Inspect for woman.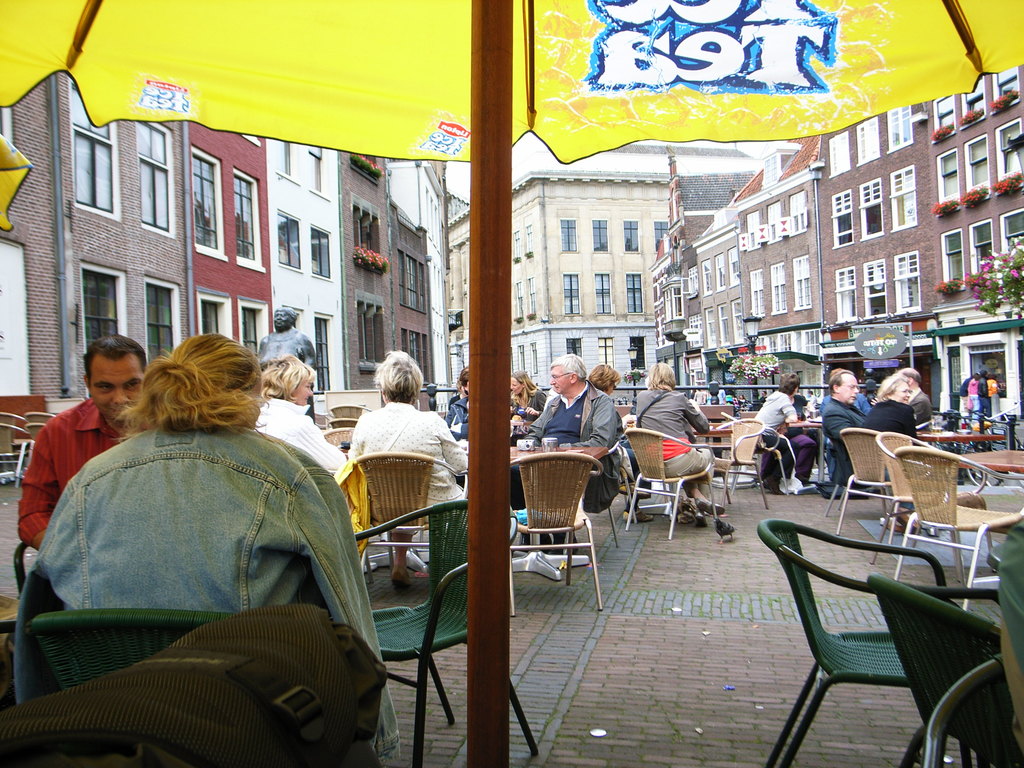
Inspection: locate(753, 369, 801, 494).
